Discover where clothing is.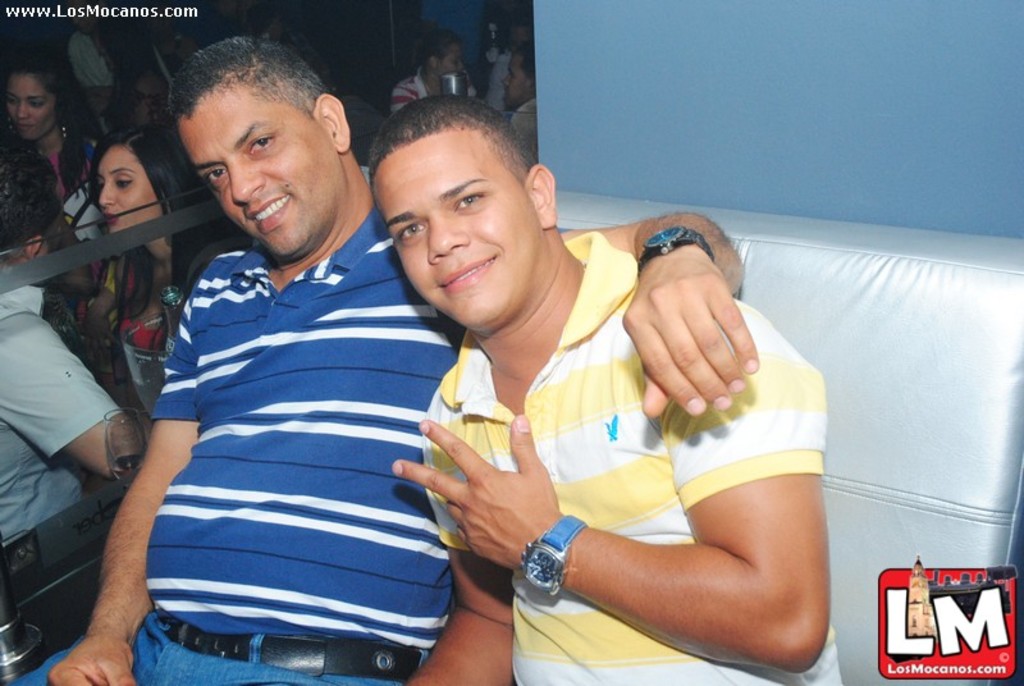
Discovered at 424 229 827 685.
